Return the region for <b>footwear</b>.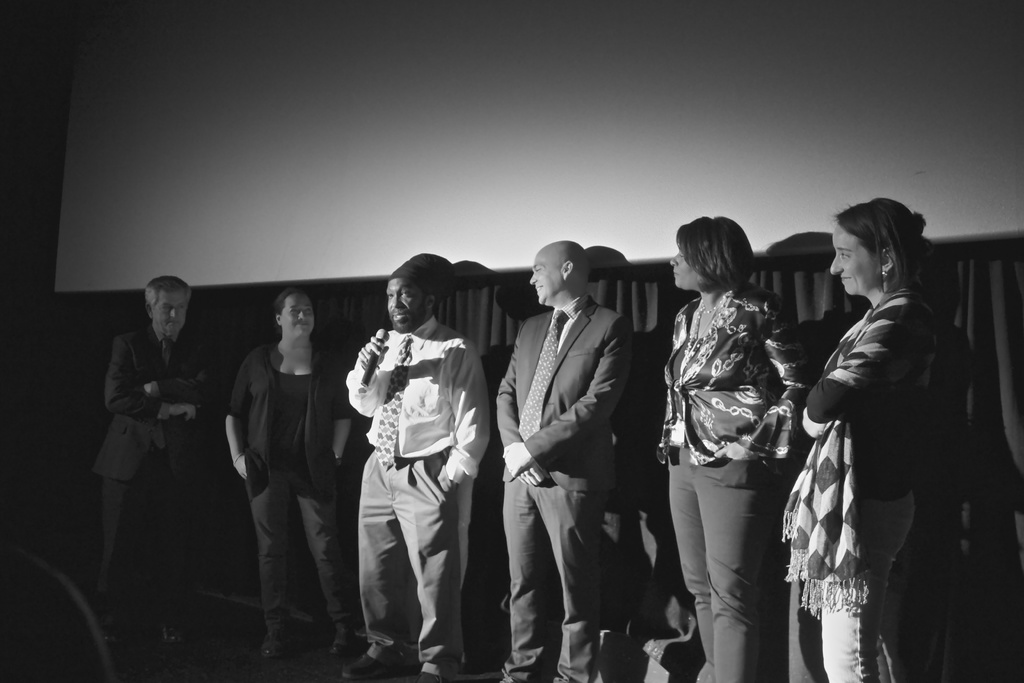
339:653:407:678.
